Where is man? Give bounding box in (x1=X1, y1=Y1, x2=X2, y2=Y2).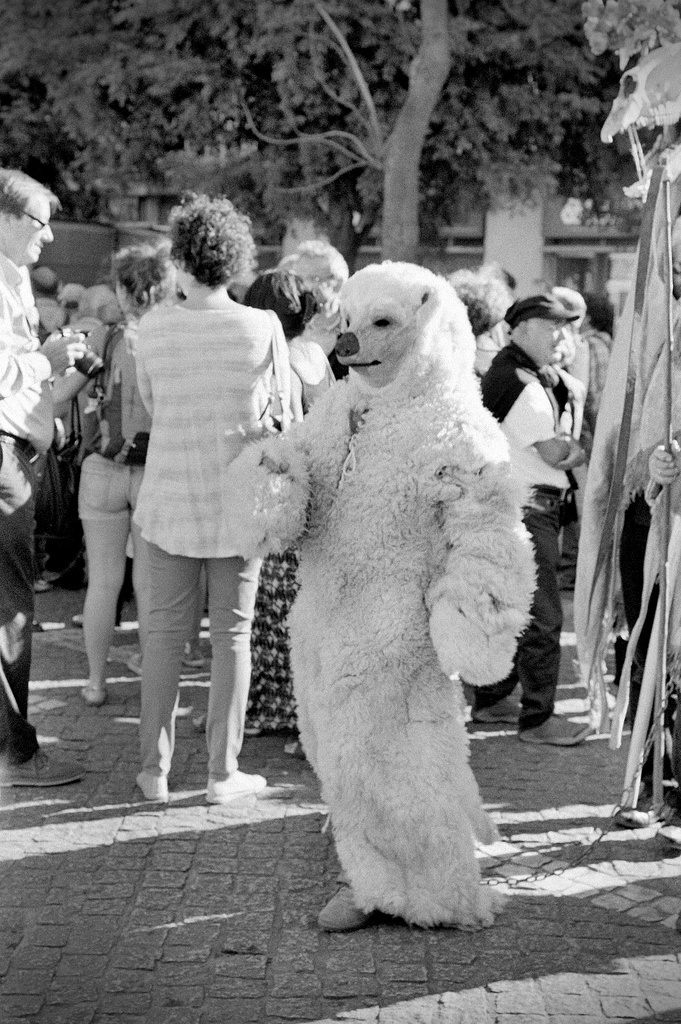
(x1=0, y1=170, x2=91, y2=788).
